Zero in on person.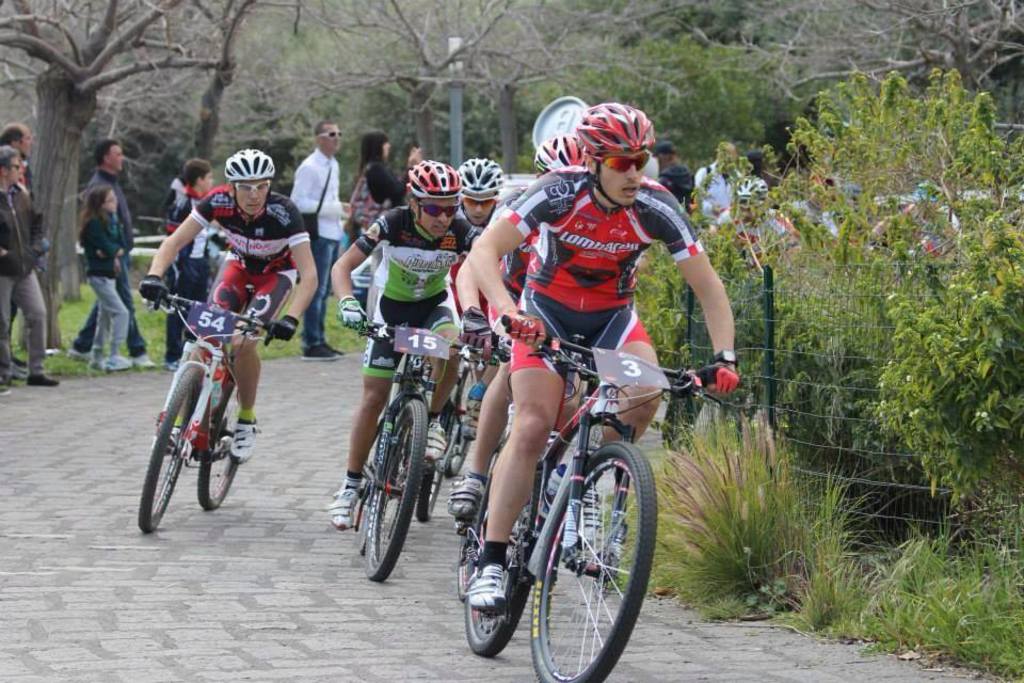
Zeroed in: [69,139,155,368].
